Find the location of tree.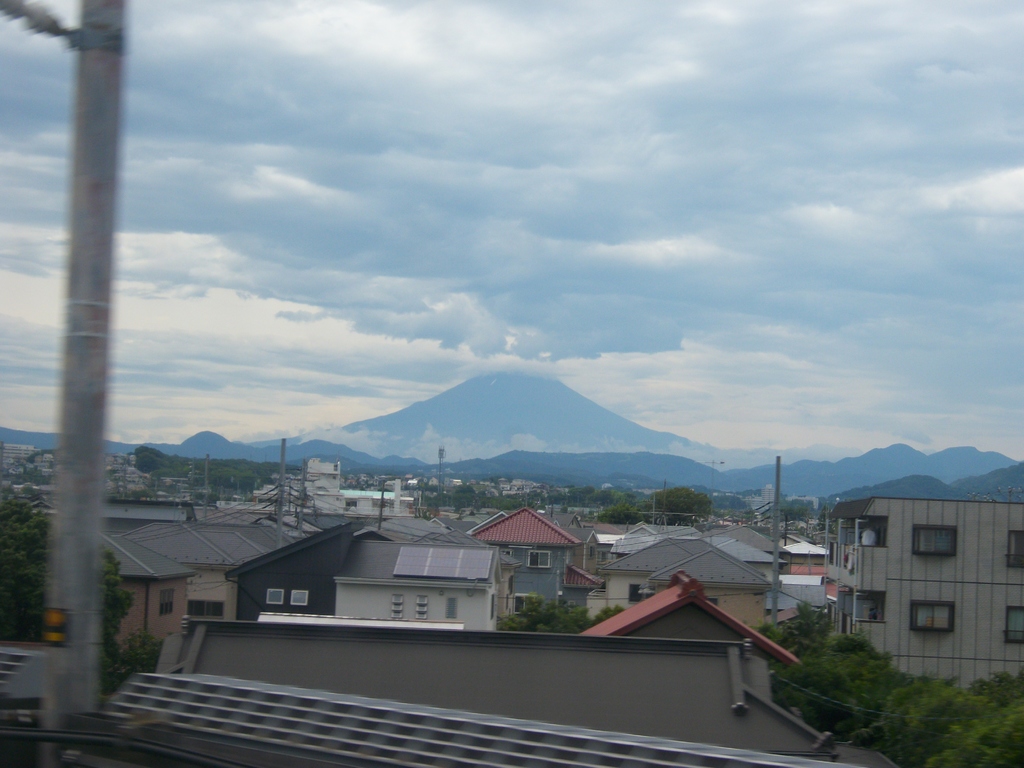
Location: pyautogui.locateOnScreen(583, 484, 714, 537).
